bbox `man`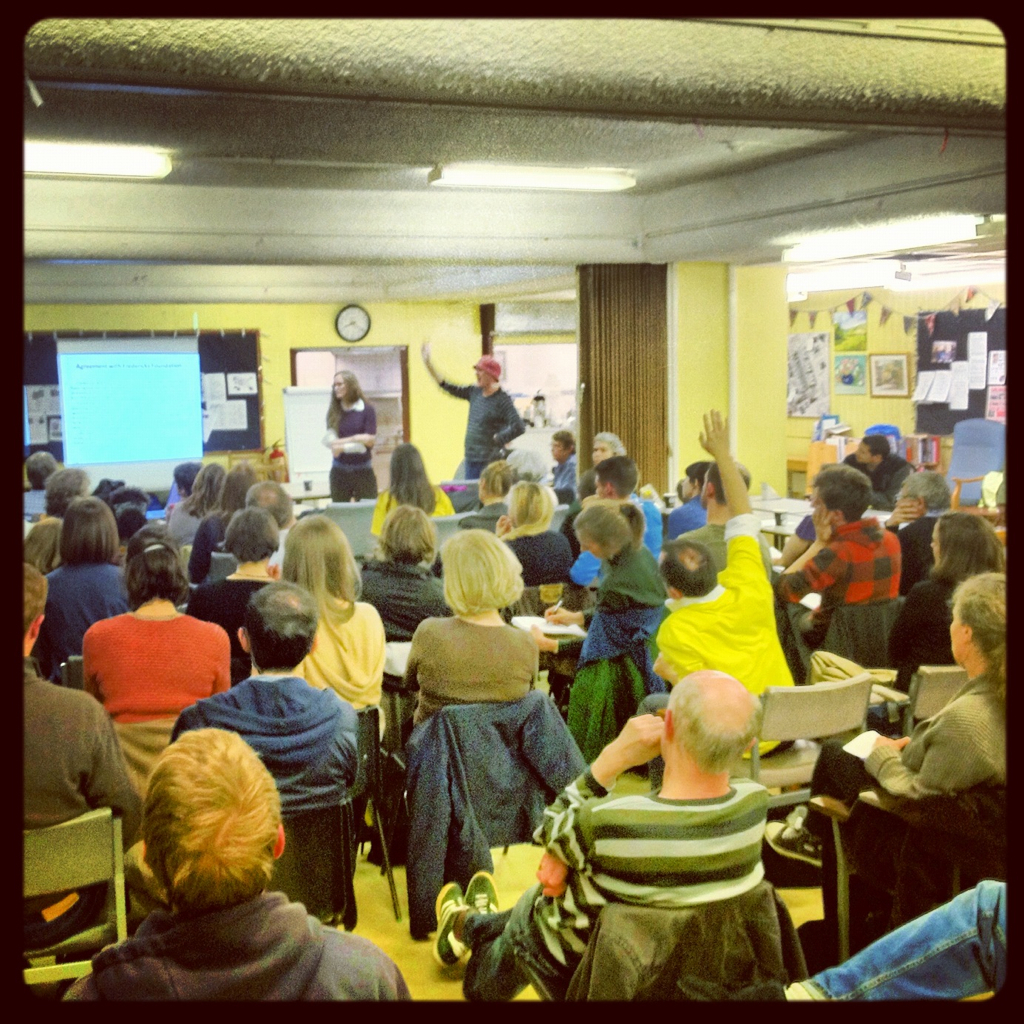
<region>434, 670, 773, 1000</region>
